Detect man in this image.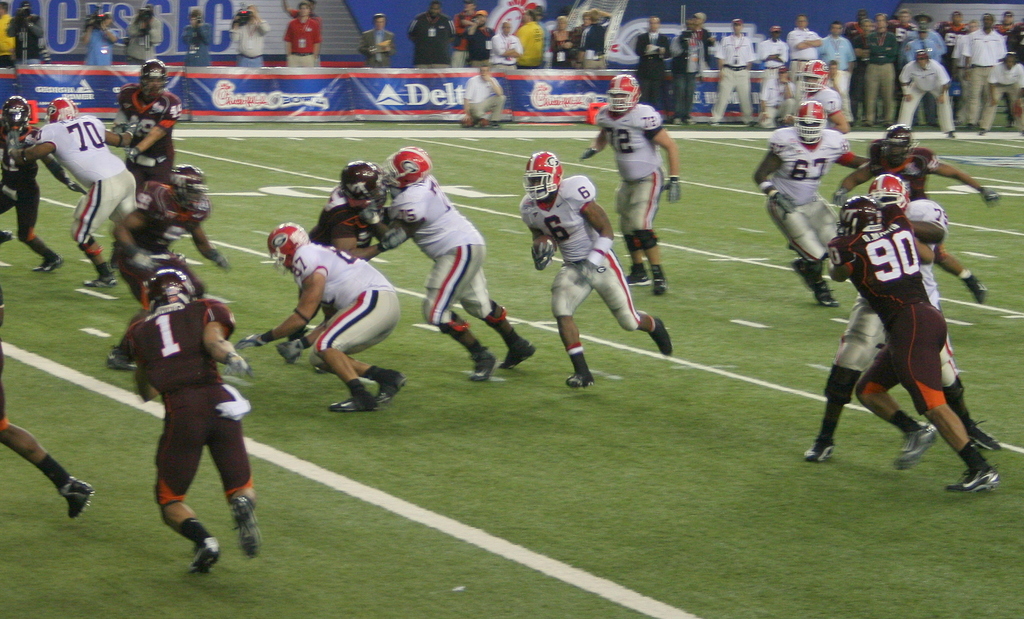
Detection: box=[97, 55, 179, 191].
